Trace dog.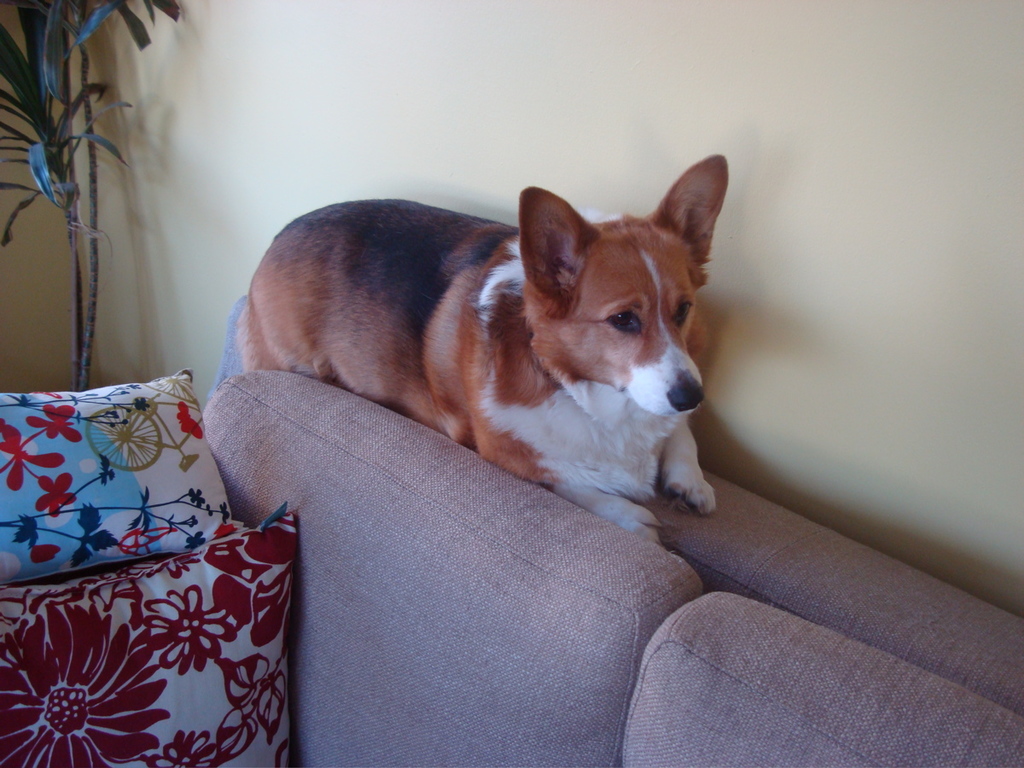
Traced to 230, 154, 733, 545.
